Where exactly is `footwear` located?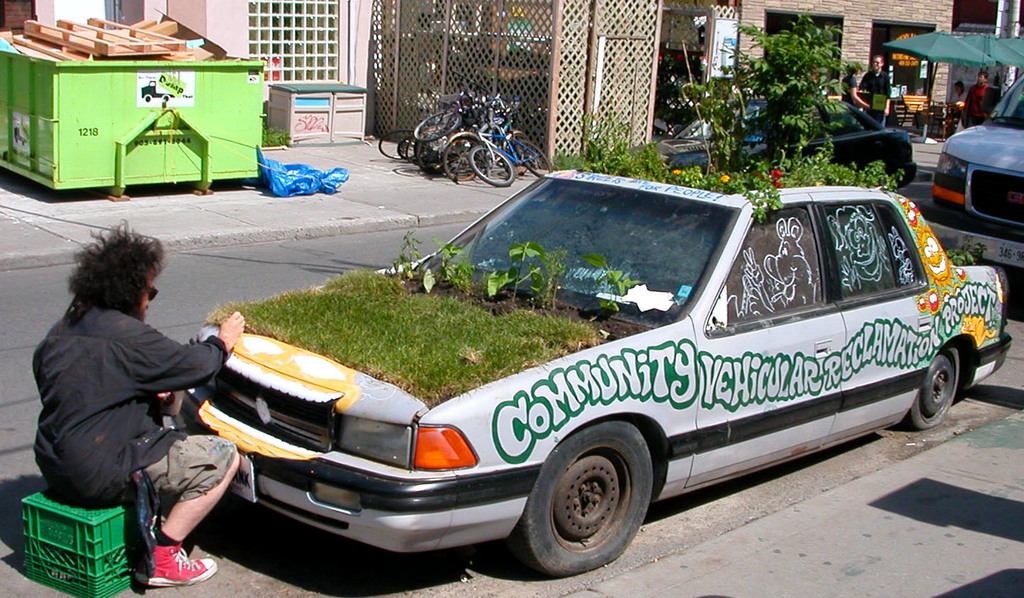
Its bounding box is locate(136, 506, 202, 584).
